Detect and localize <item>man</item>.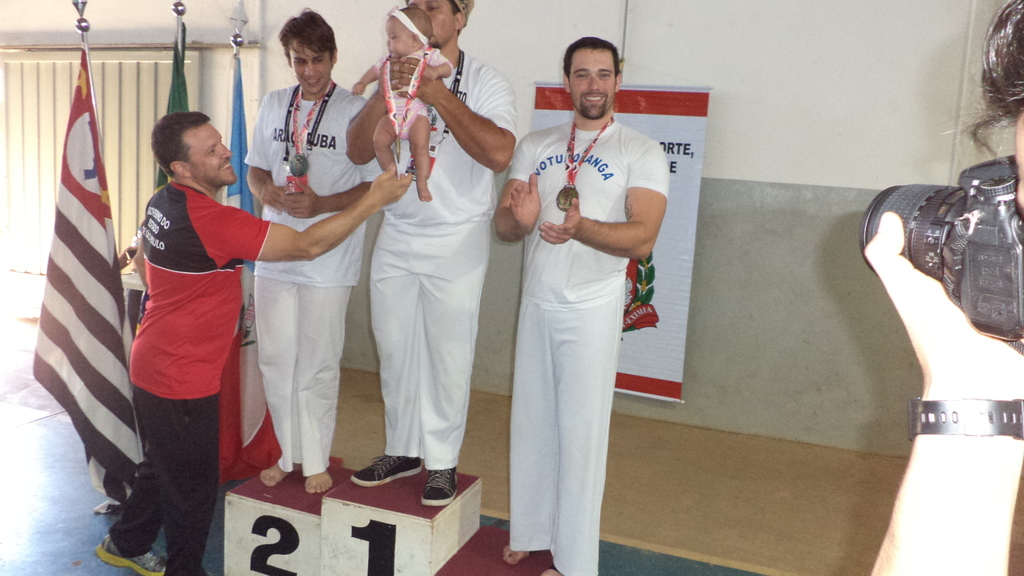
Localized at [left=234, top=3, right=380, bottom=498].
